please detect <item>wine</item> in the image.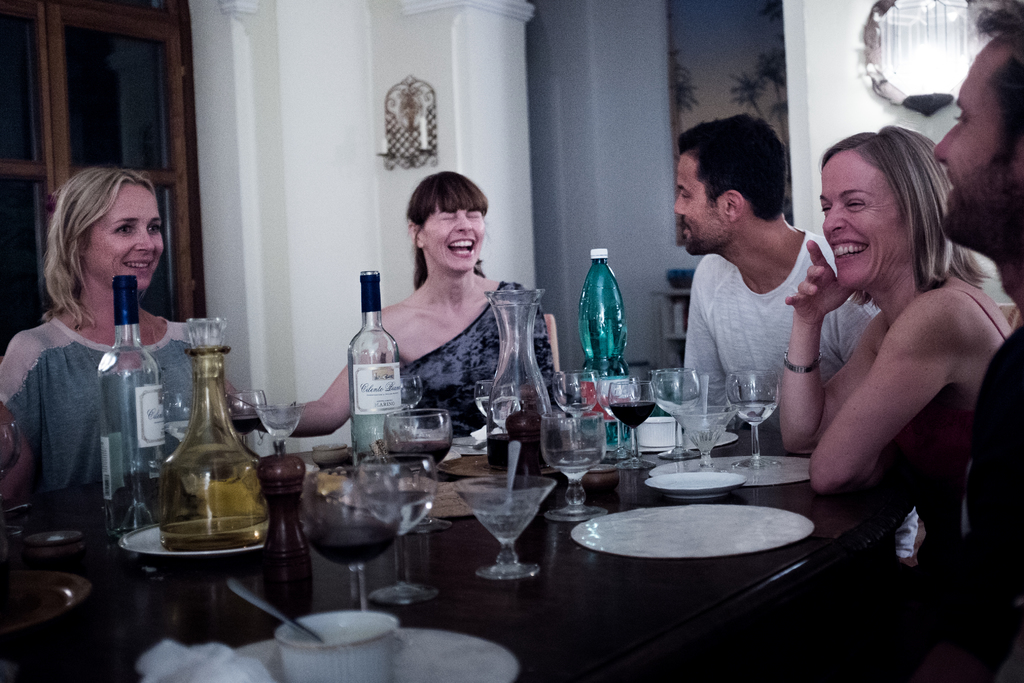
611,399,653,429.
